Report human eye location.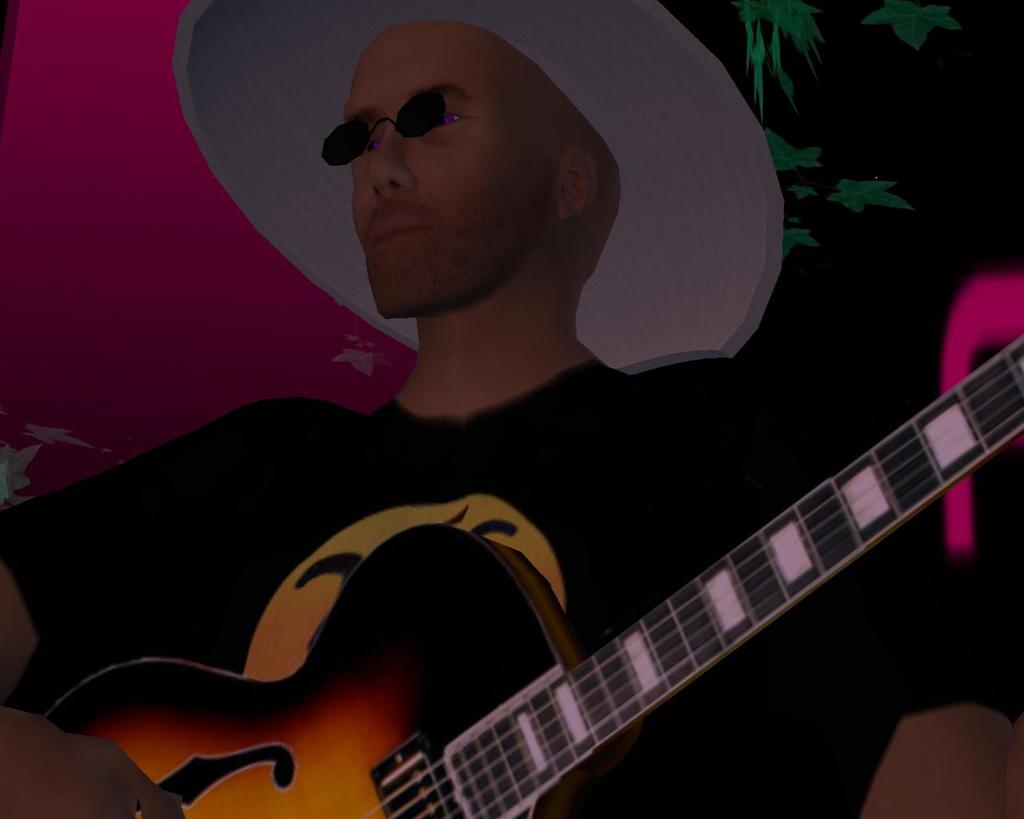
Report: region(426, 106, 466, 131).
